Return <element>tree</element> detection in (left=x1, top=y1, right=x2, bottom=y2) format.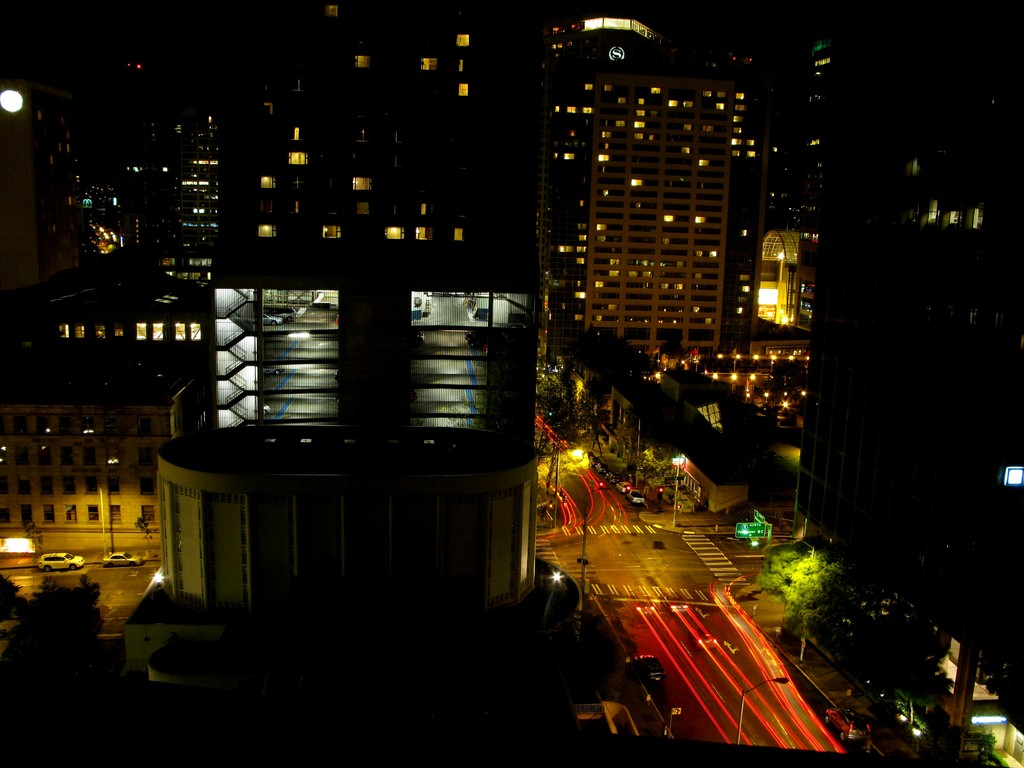
(left=536, top=375, right=599, bottom=460).
